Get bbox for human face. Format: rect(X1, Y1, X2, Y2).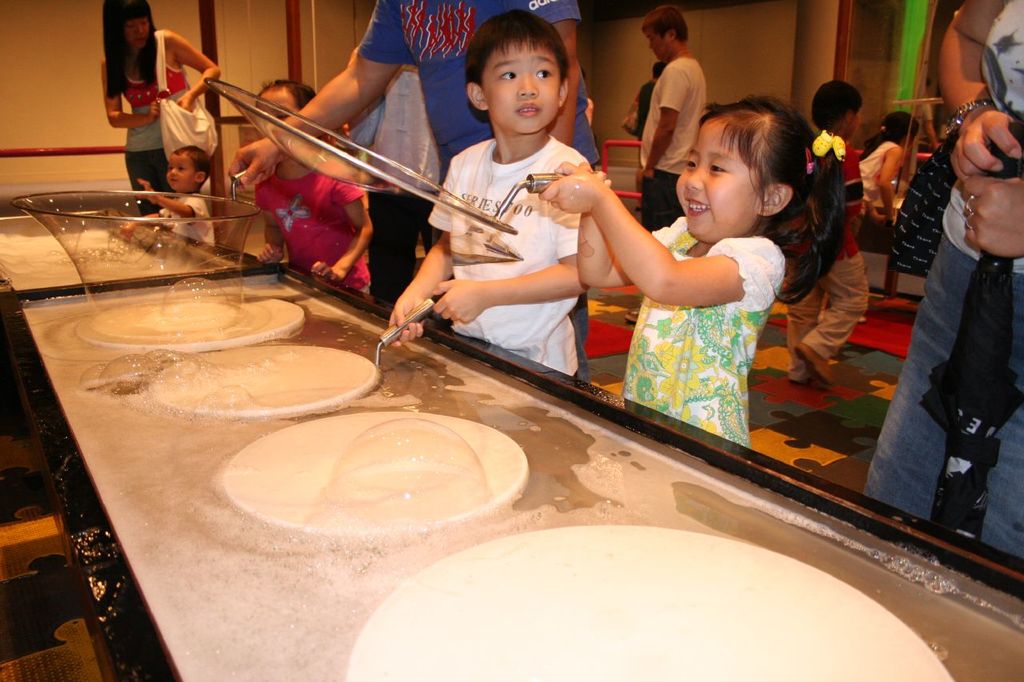
rect(644, 31, 668, 66).
